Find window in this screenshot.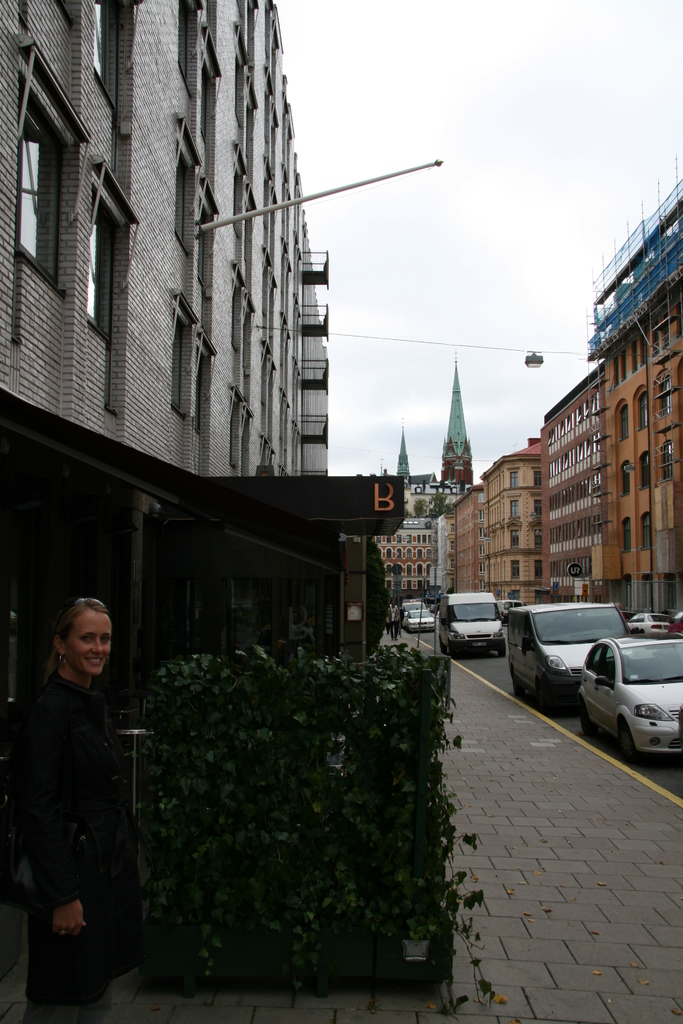
The bounding box for window is <bbox>178, 4, 190, 78</bbox>.
